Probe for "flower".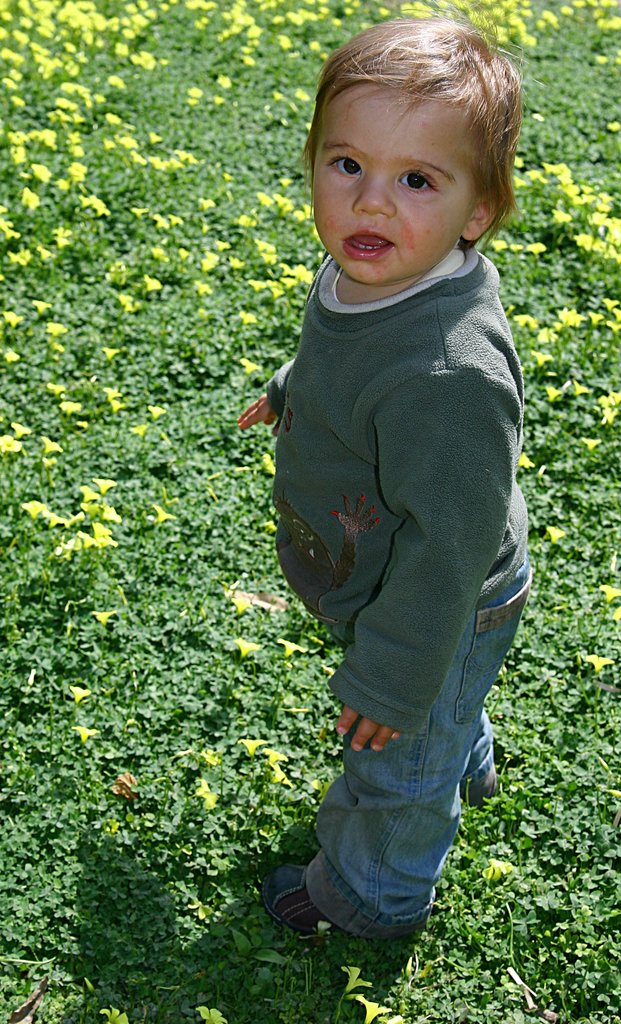
Probe result: (left=246, top=736, right=268, bottom=758).
